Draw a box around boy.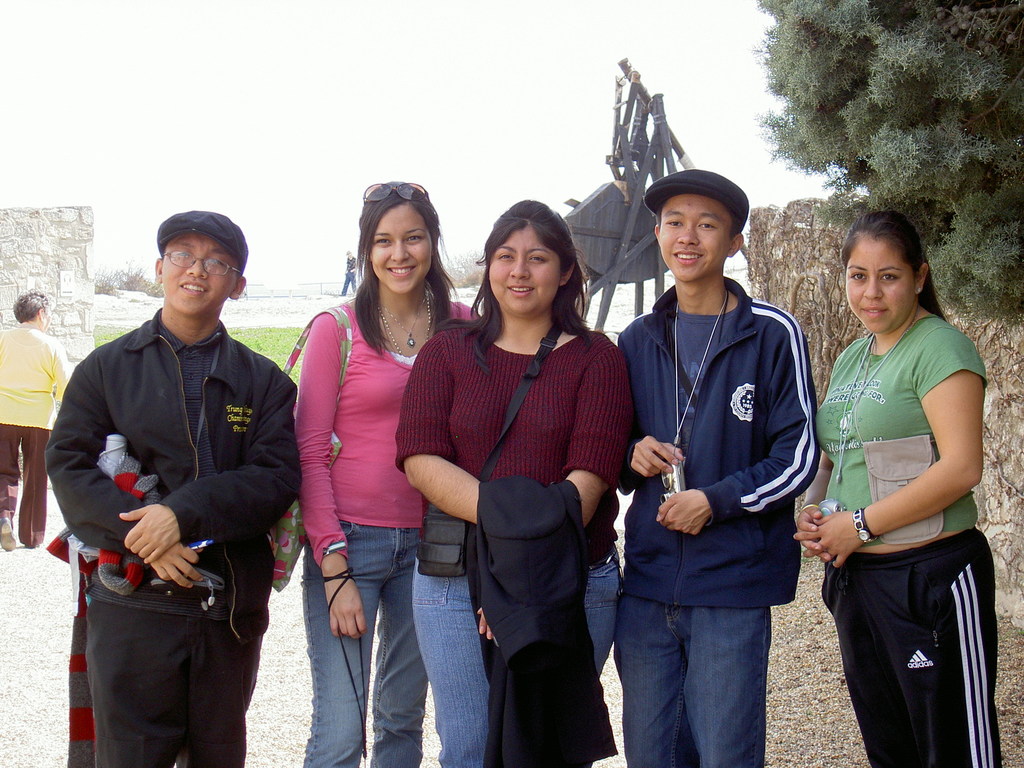
{"left": 607, "top": 164, "right": 821, "bottom": 767}.
